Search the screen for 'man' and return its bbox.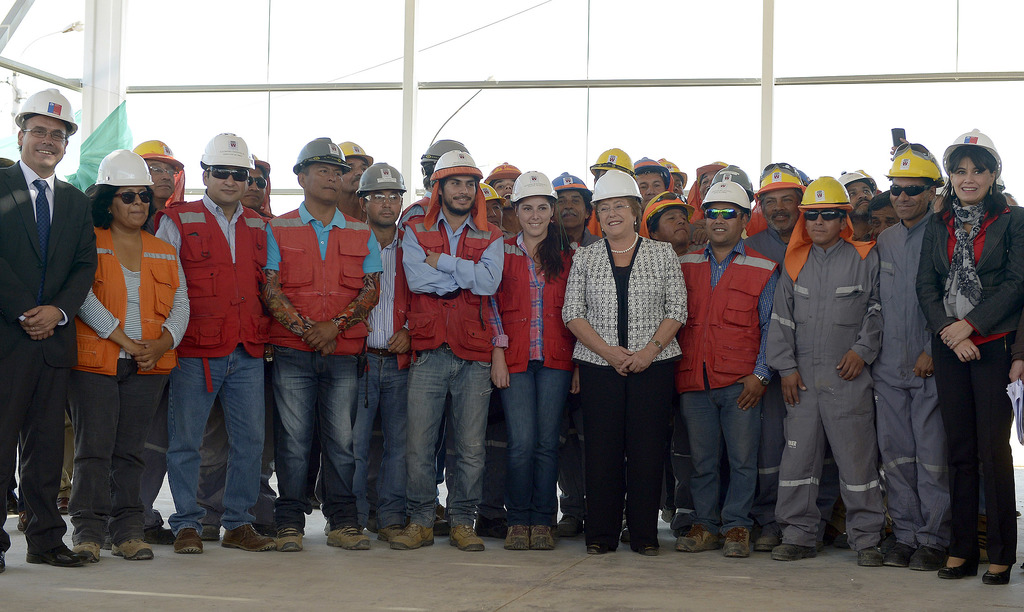
Found: select_region(835, 167, 874, 206).
